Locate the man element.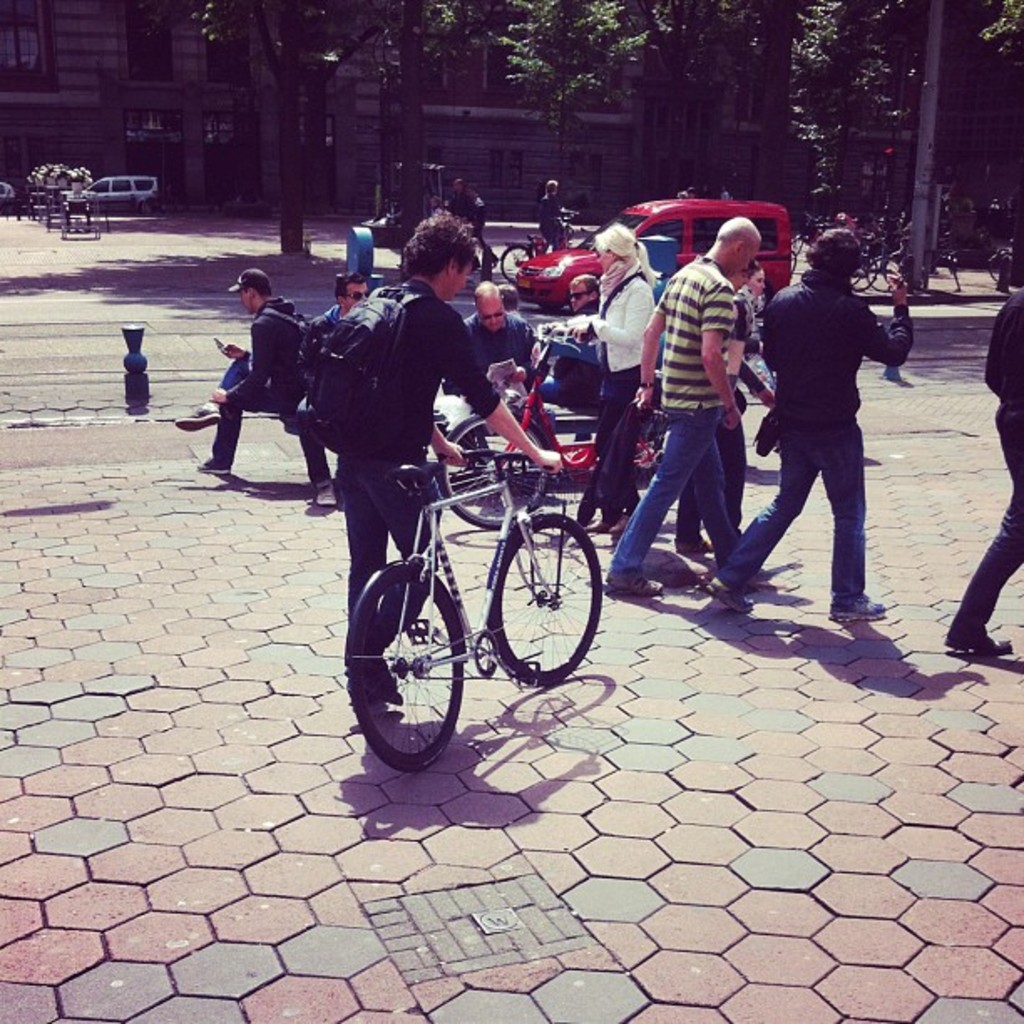
Element bbox: x1=753 y1=223 x2=919 y2=619.
